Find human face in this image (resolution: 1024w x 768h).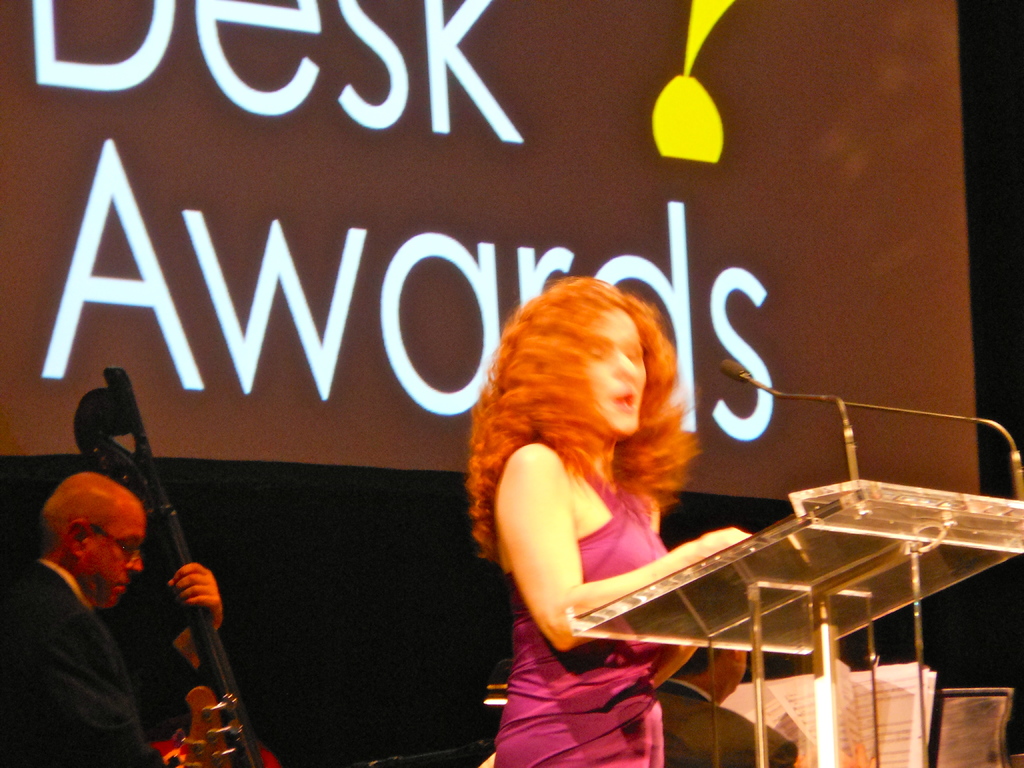
x1=82, y1=516, x2=144, y2=603.
